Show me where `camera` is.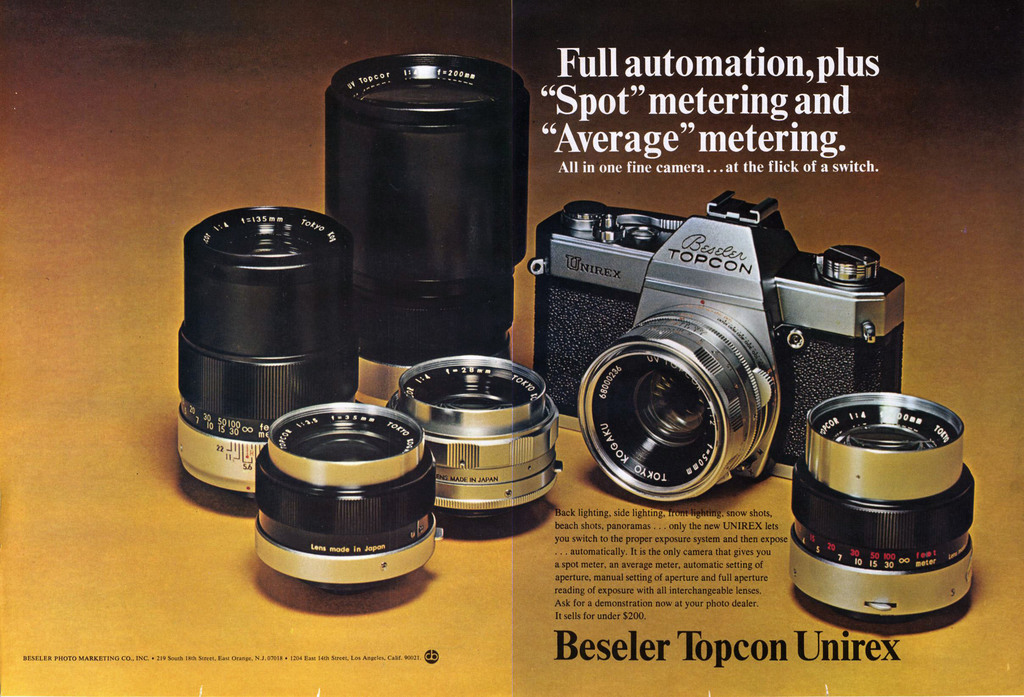
`camera` is at <box>314,49,531,407</box>.
